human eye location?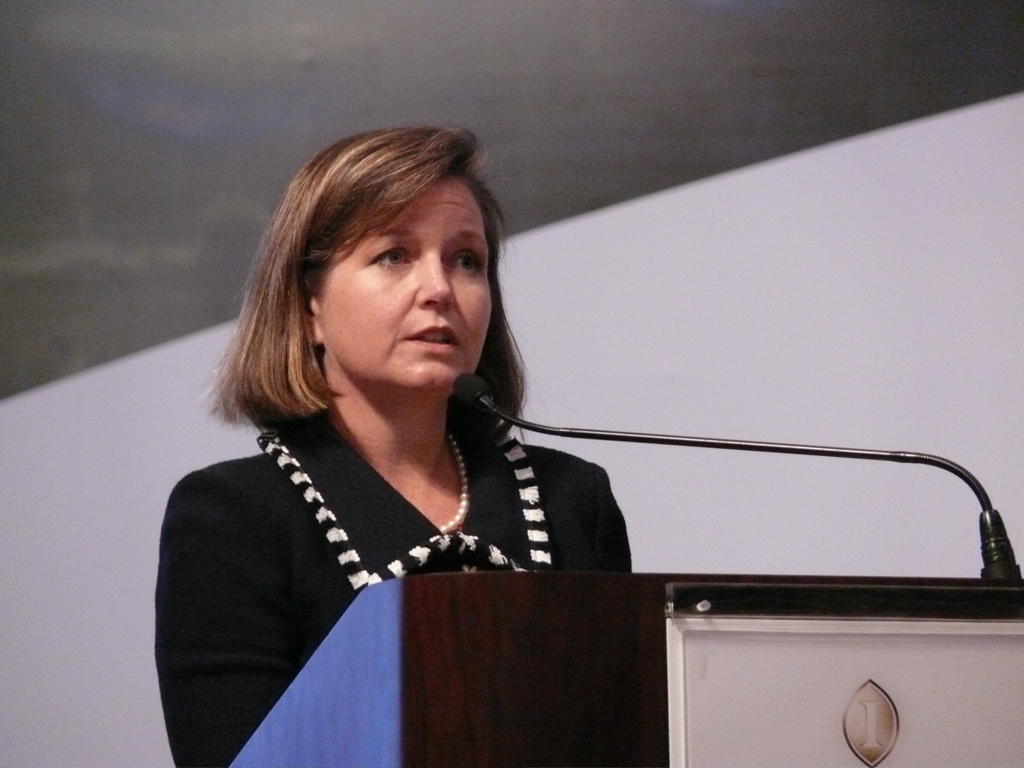
crop(359, 235, 420, 275)
